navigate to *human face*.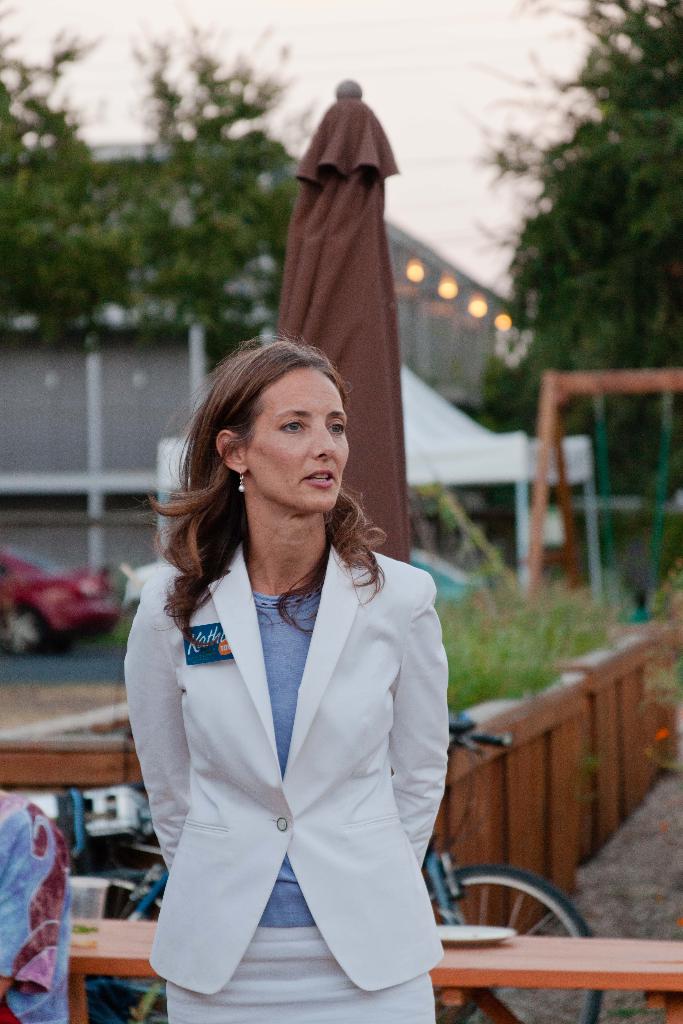
Navigation target: {"left": 246, "top": 362, "right": 349, "bottom": 509}.
